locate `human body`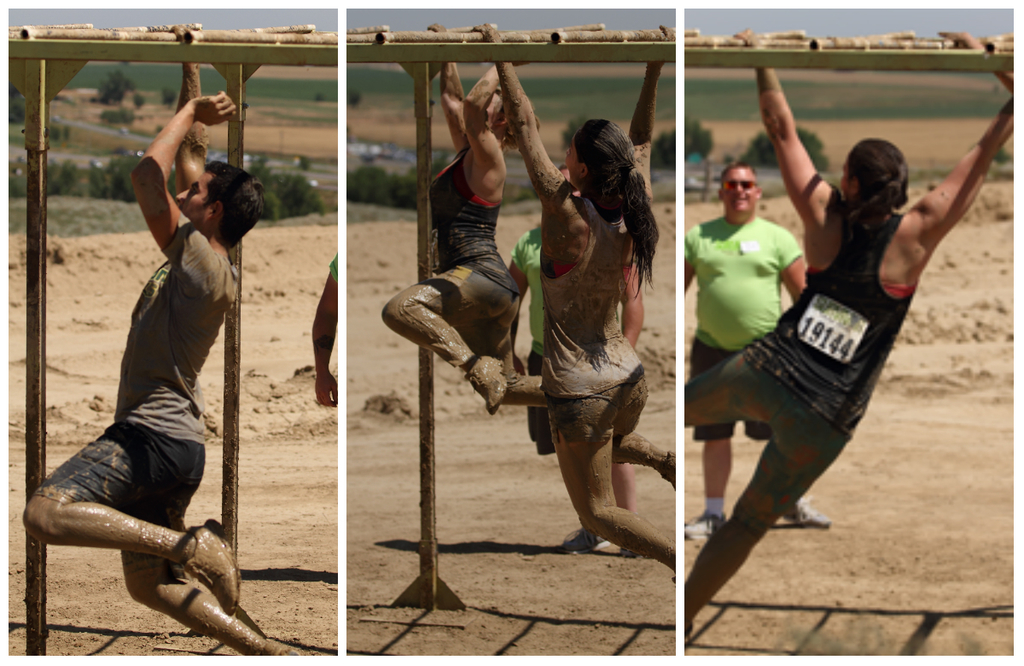
(x1=482, y1=20, x2=682, y2=580)
